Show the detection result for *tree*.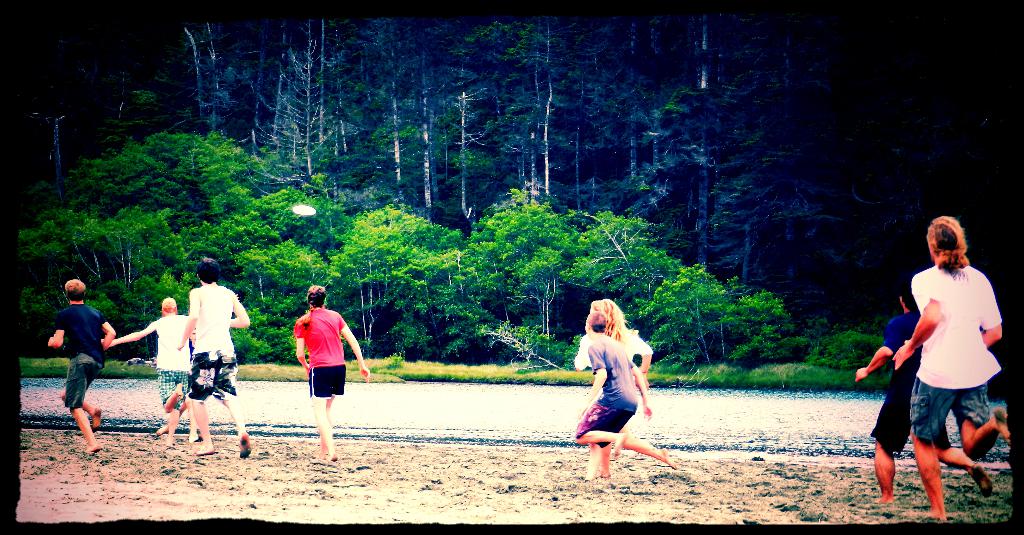
(left=10, top=174, right=168, bottom=303).
